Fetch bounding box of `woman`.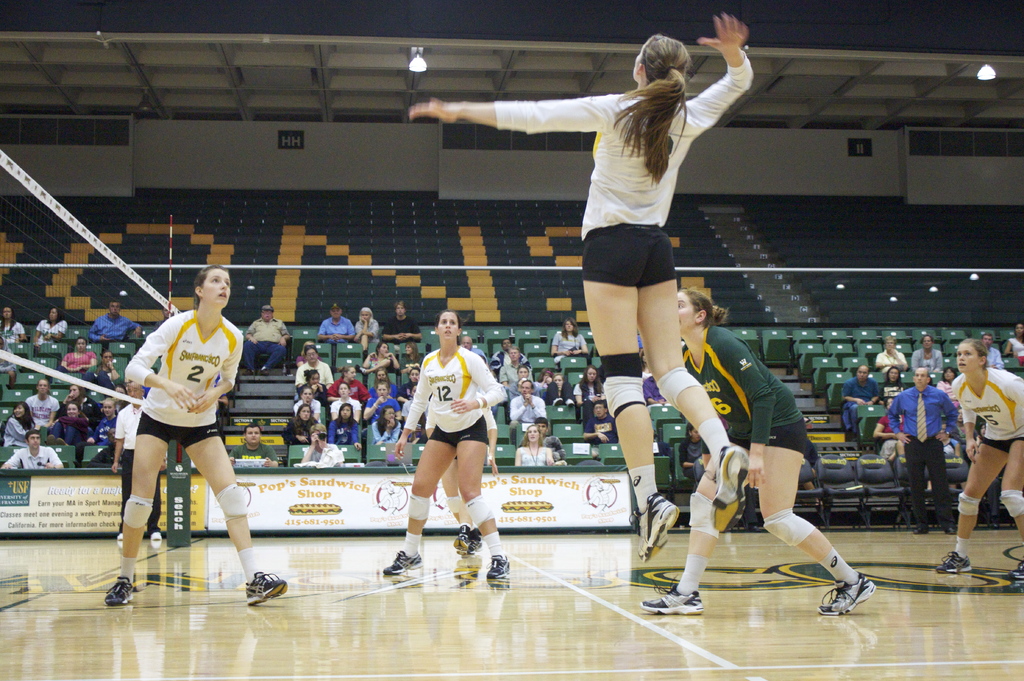
Bbox: Rect(390, 308, 511, 586).
